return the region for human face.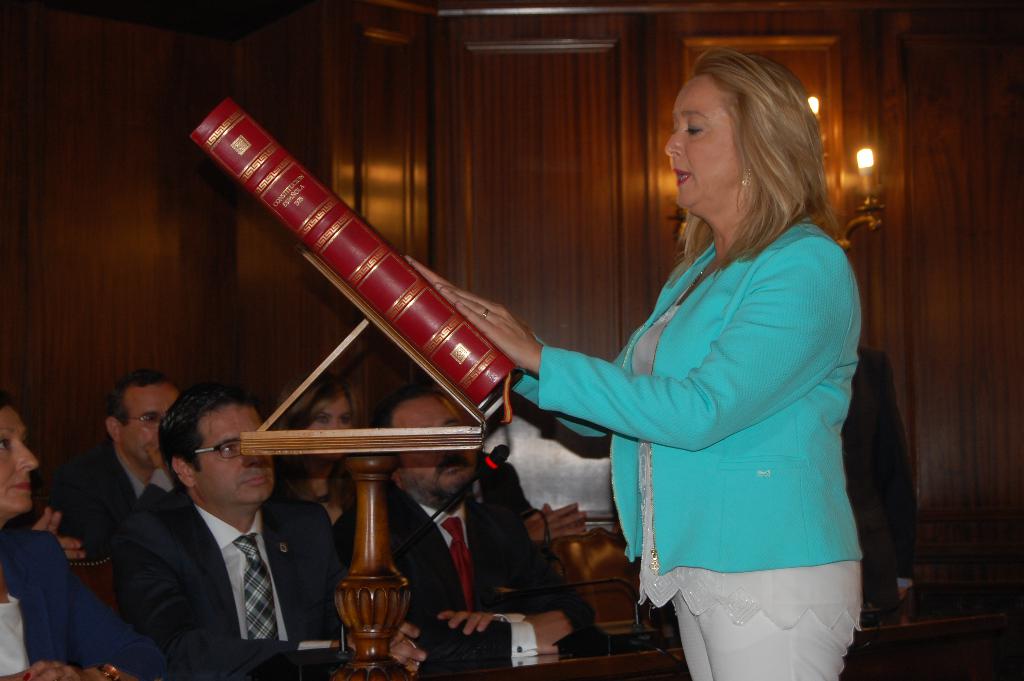
[311, 395, 351, 432].
